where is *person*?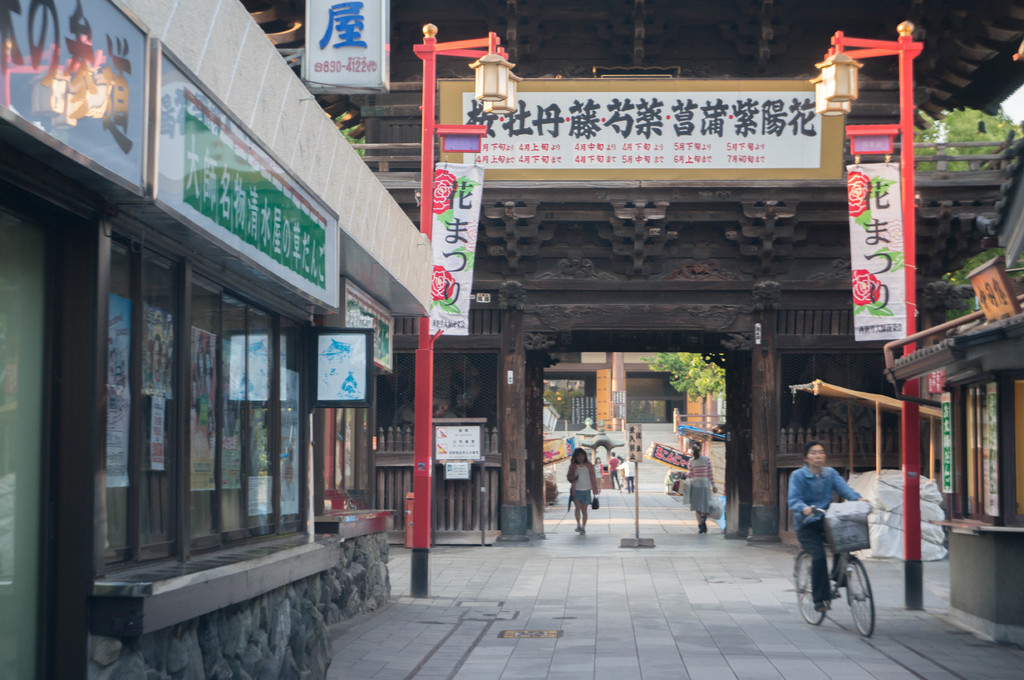
x1=609 y1=450 x2=618 y2=489.
